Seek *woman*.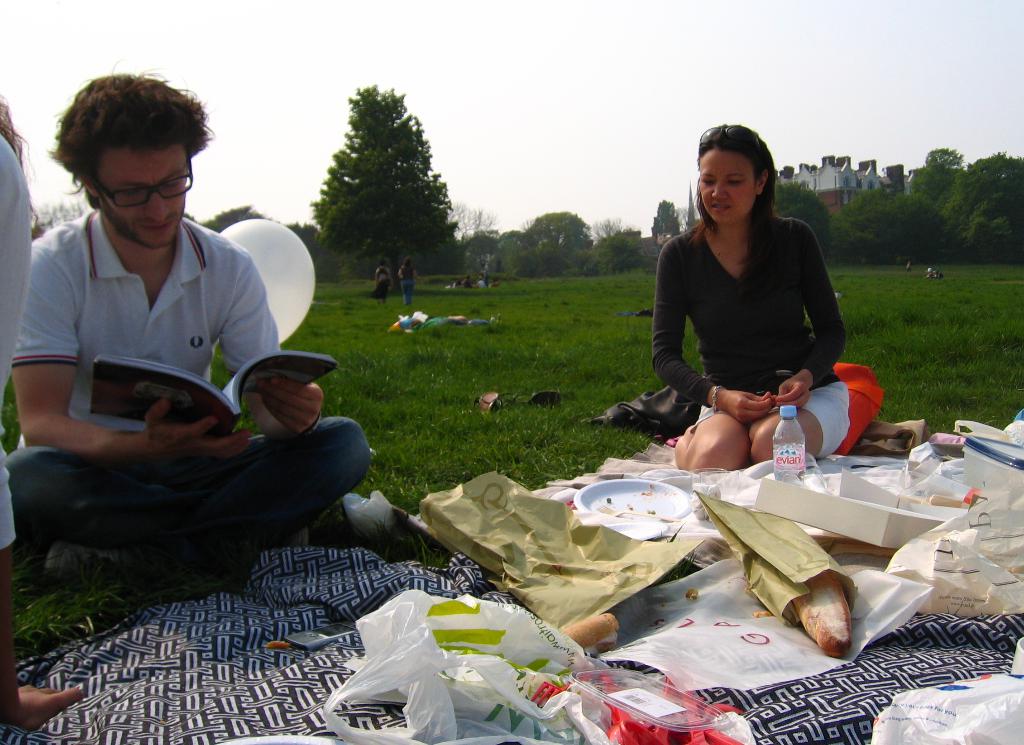
bbox=[645, 118, 868, 491].
